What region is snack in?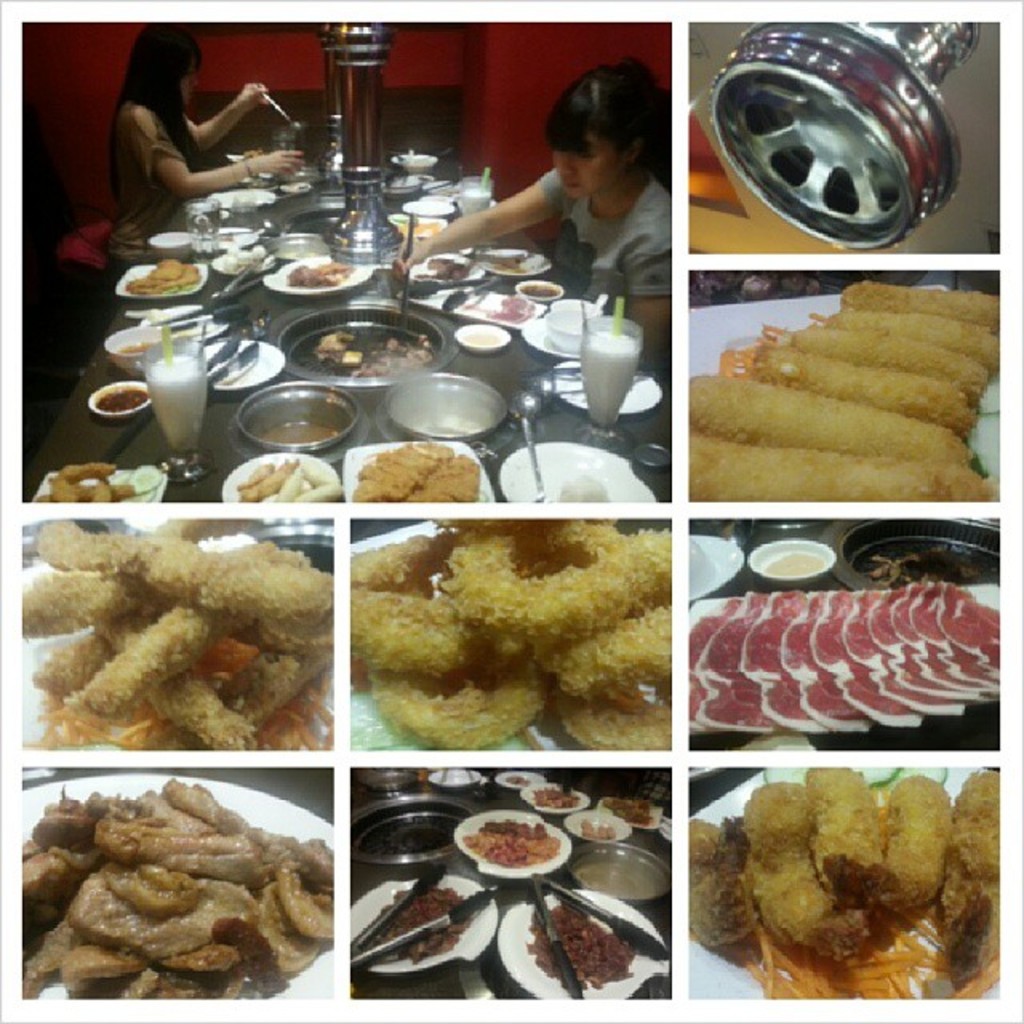
Rect(691, 426, 1002, 504).
